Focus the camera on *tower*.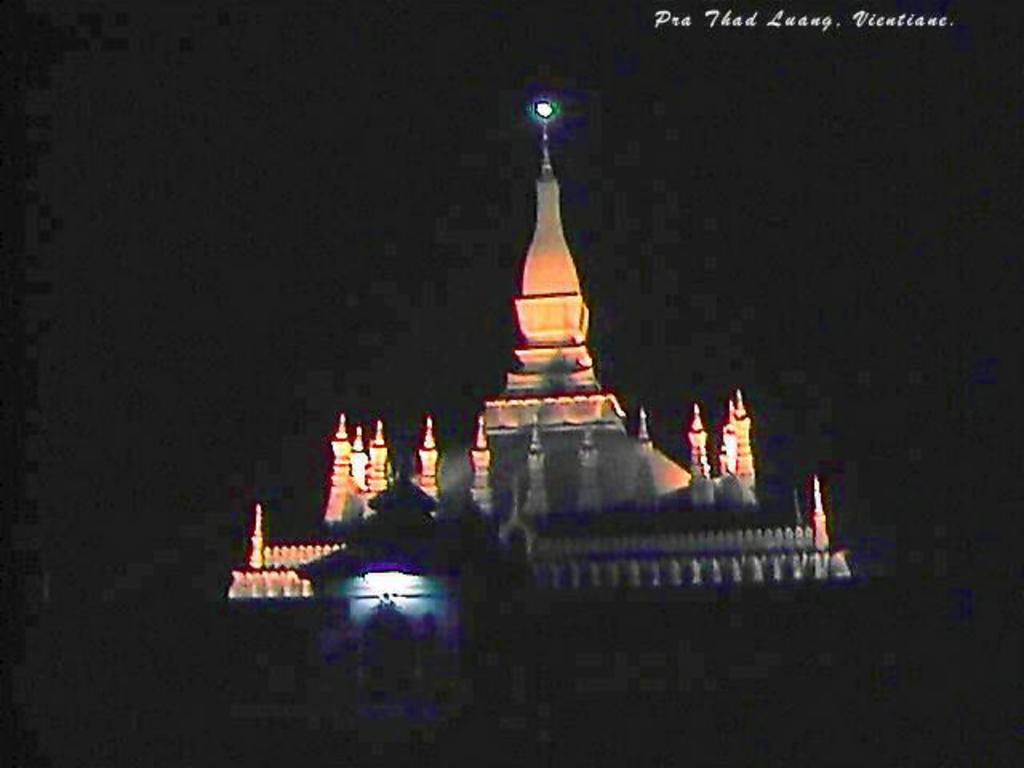
Focus region: rect(211, 91, 840, 618).
